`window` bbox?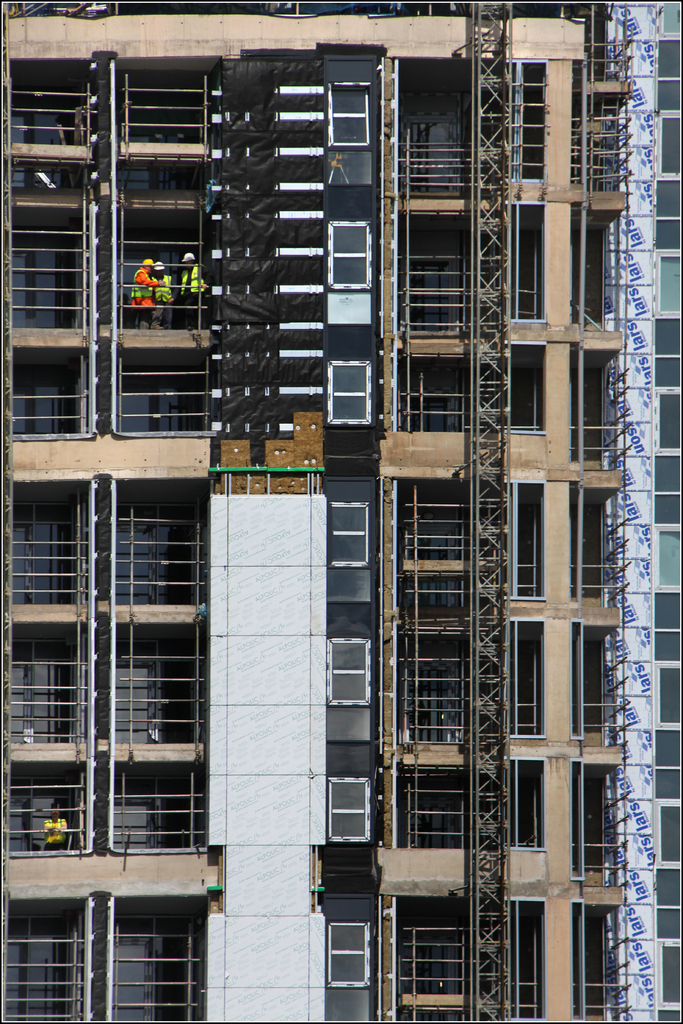
rect(331, 361, 374, 426)
